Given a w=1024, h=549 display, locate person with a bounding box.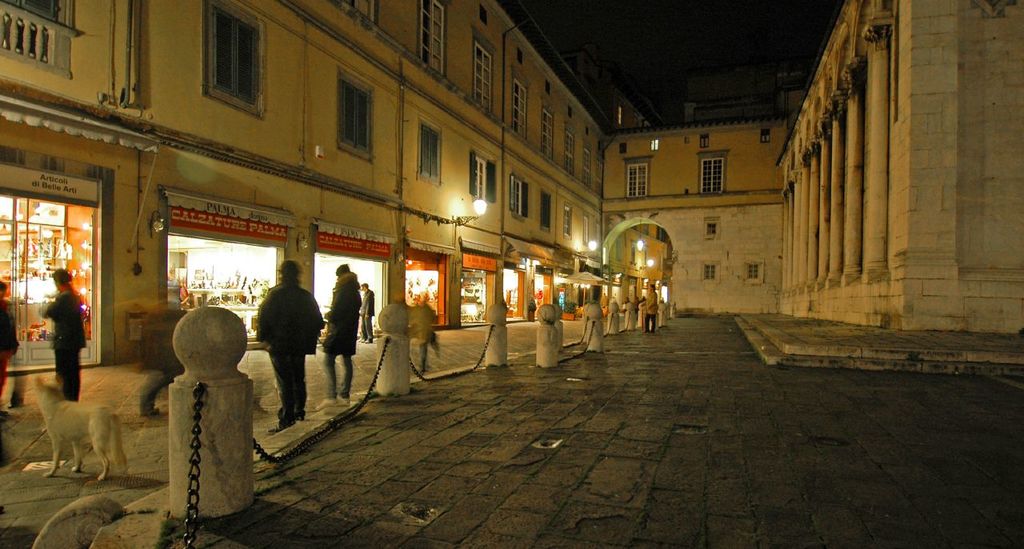
Located: {"x1": 248, "y1": 258, "x2": 325, "y2": 432}.
